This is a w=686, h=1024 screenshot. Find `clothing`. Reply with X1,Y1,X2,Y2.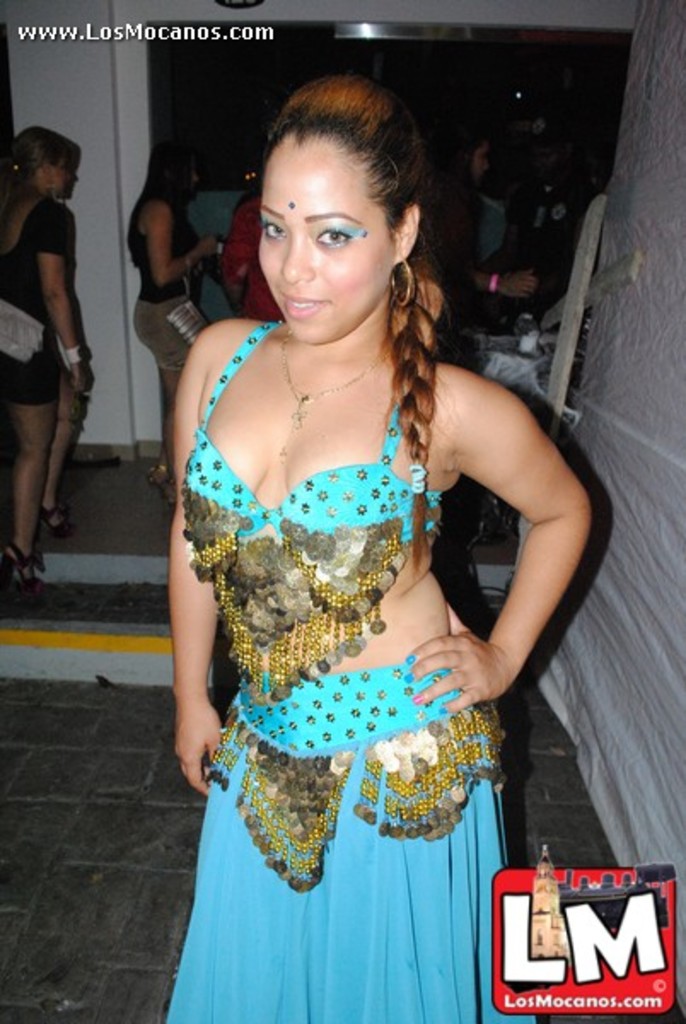
0,188,77,404.
